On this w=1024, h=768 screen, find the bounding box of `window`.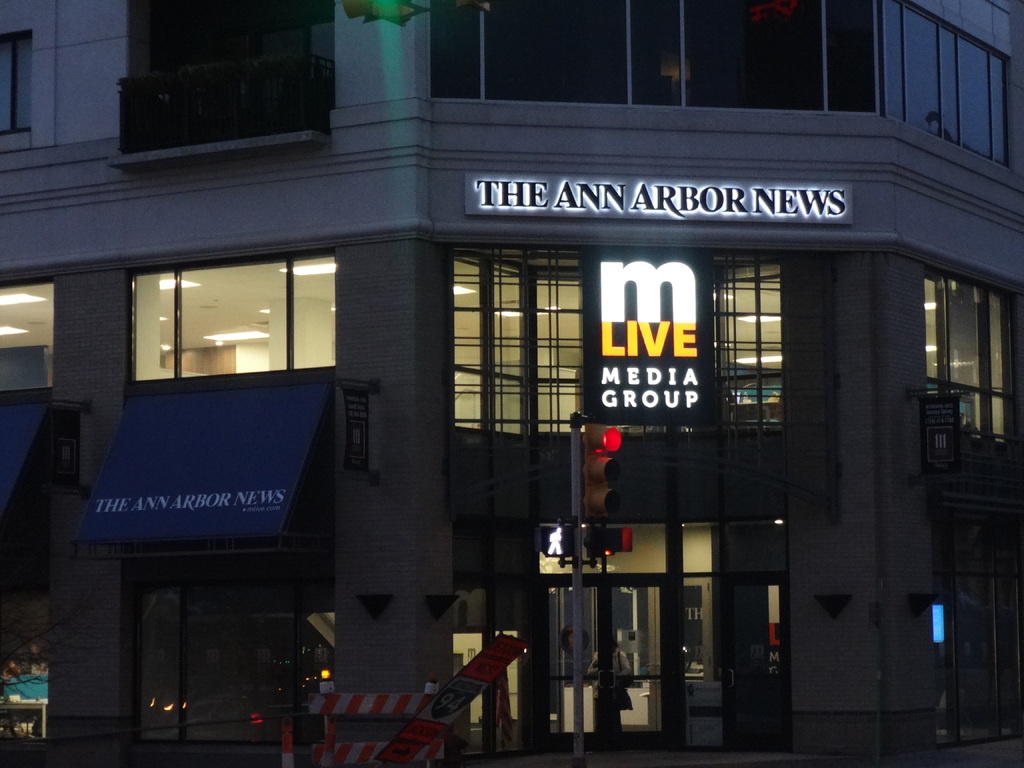
Bounding box: x1=925 y1=268 x2=1023 y2=447.
